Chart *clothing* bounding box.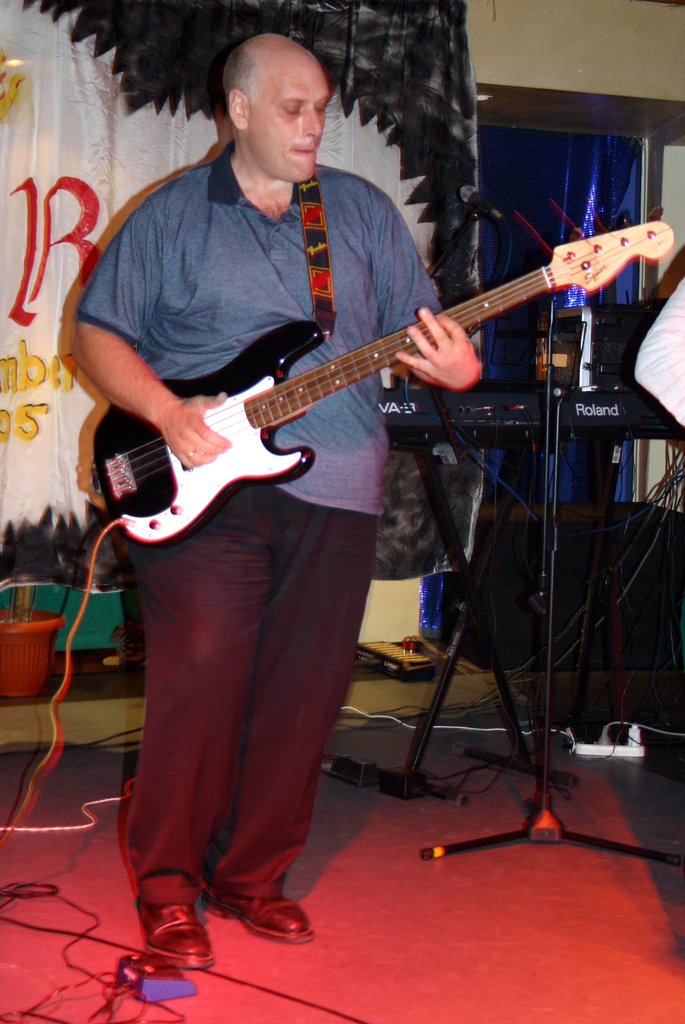
Charted: x1=80, y1=134, x2=453, y2=908.
